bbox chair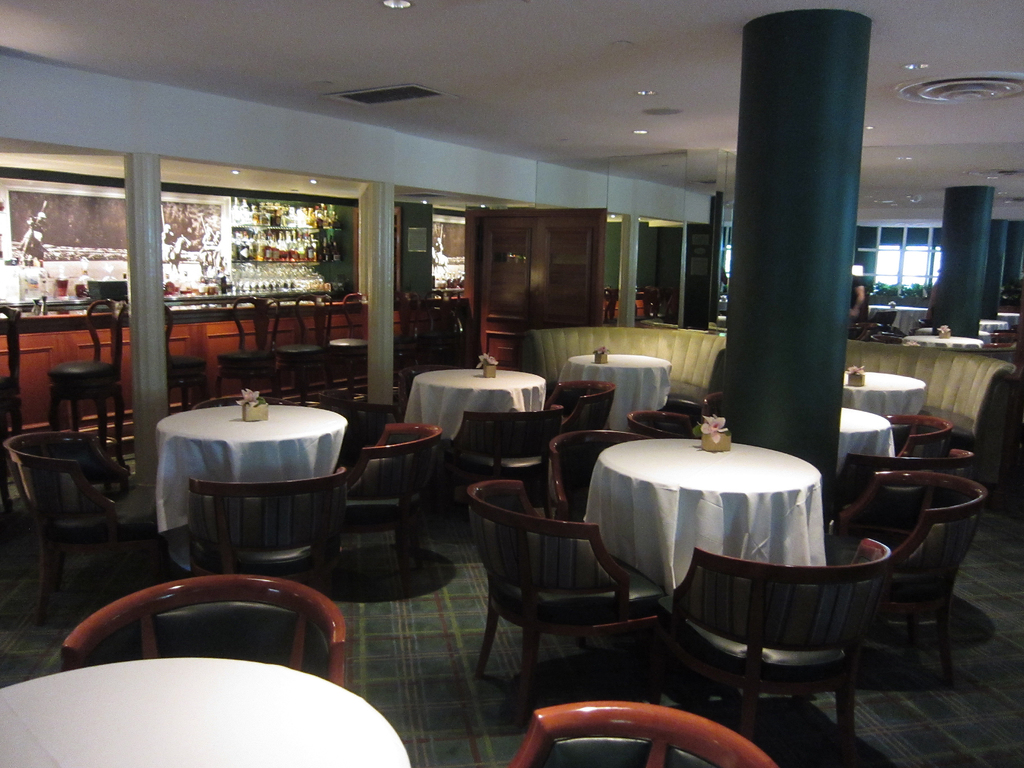
700,390,726,419
